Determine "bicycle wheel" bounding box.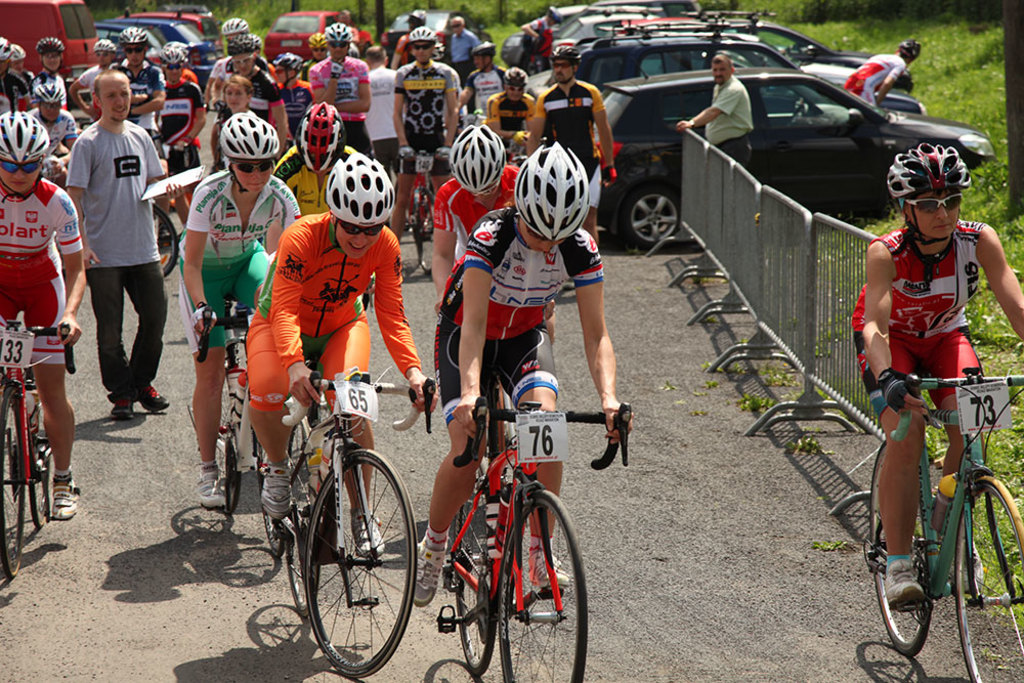
Determined: select_region(280, 416, 319, 617).
